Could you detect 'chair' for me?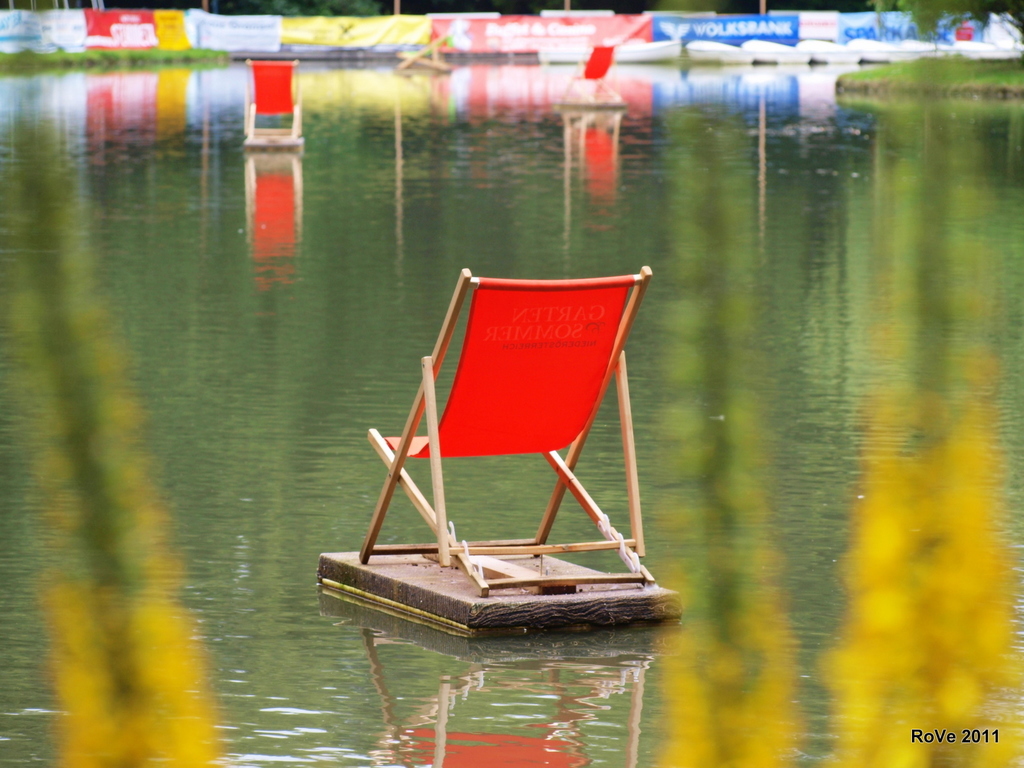
Detection result: crop(316, 273, 682, 649).
